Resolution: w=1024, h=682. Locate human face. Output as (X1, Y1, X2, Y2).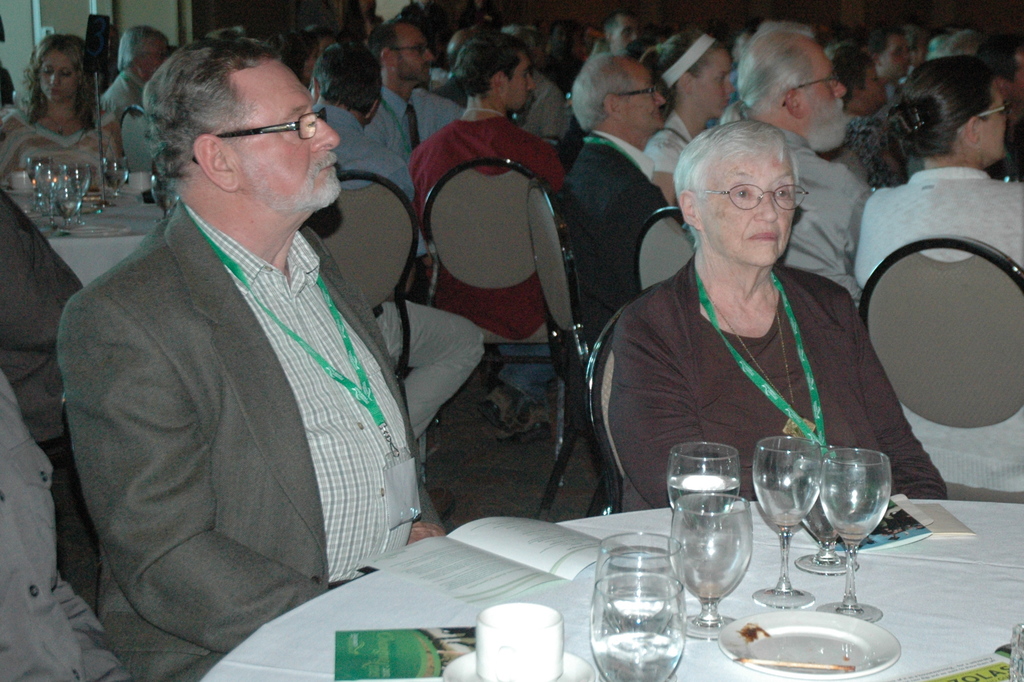
(798, 43, 849, 118).
